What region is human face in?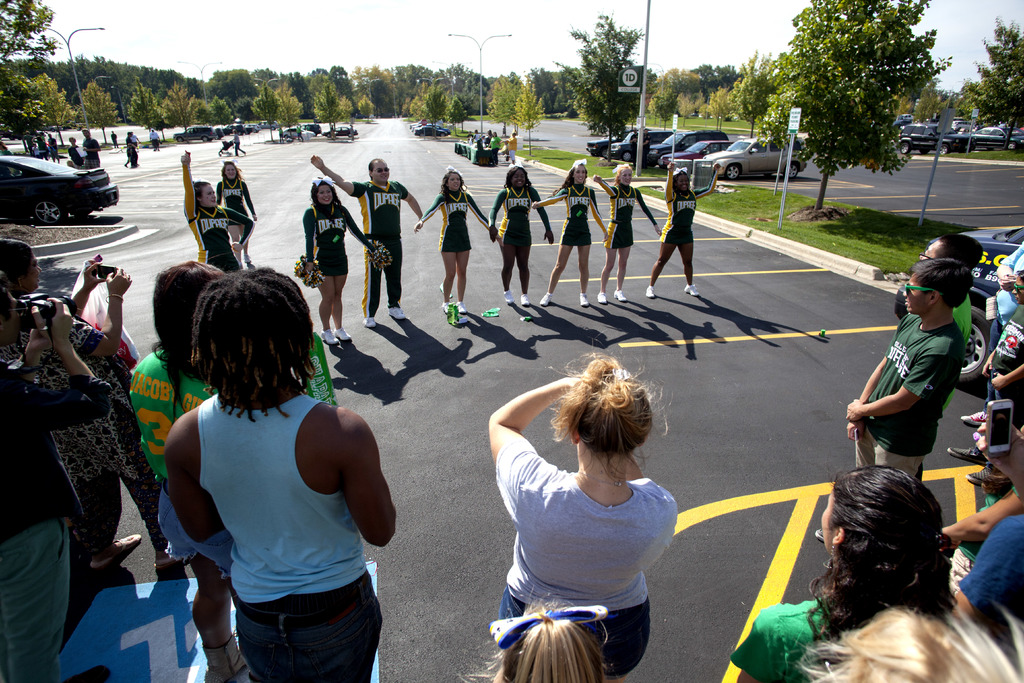
<box>817,493,835,551</box>.
